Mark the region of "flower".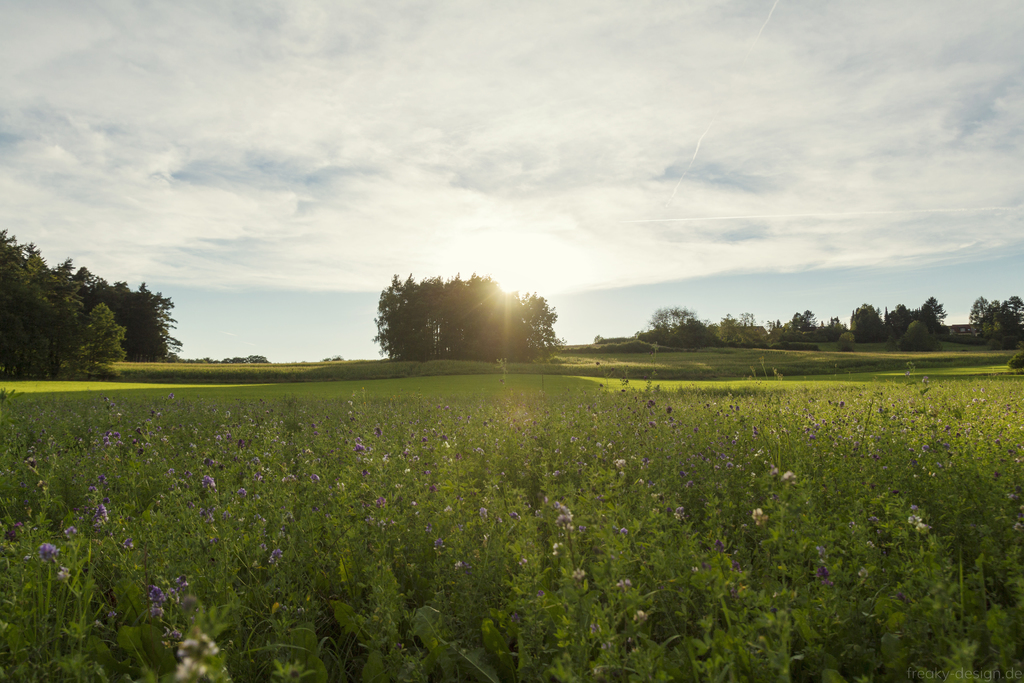
Region: l=379, t=491, r=395, b=511.
